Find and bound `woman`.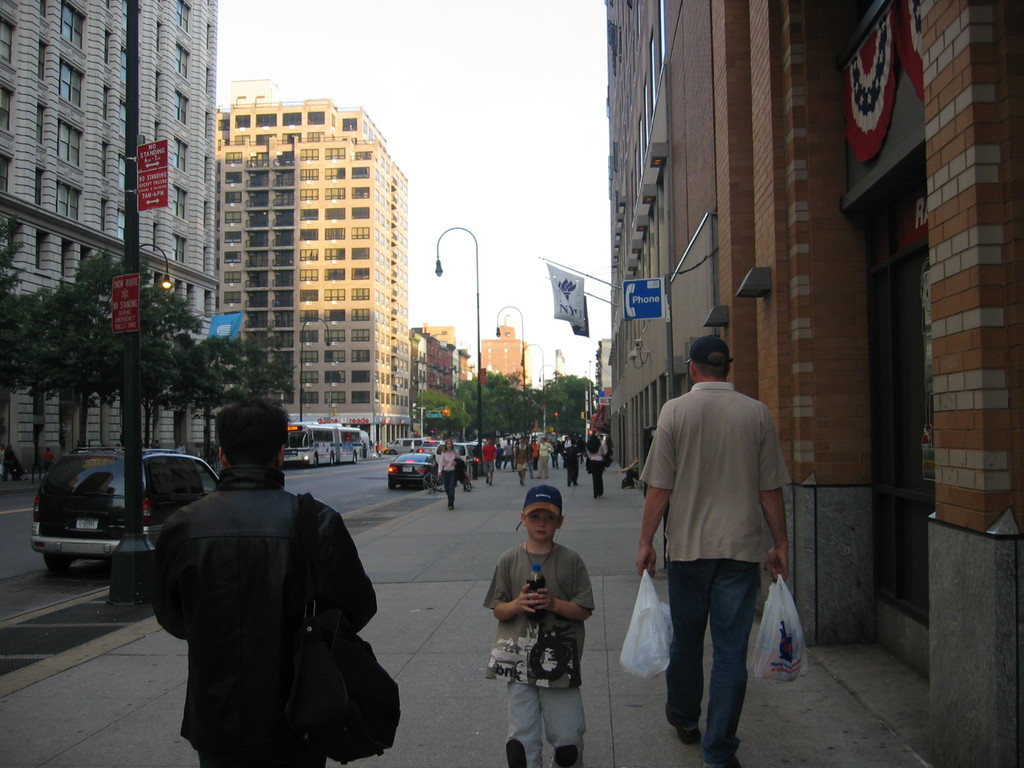
Bound: <bbox>436, 436, 460, 508</bbox>.
